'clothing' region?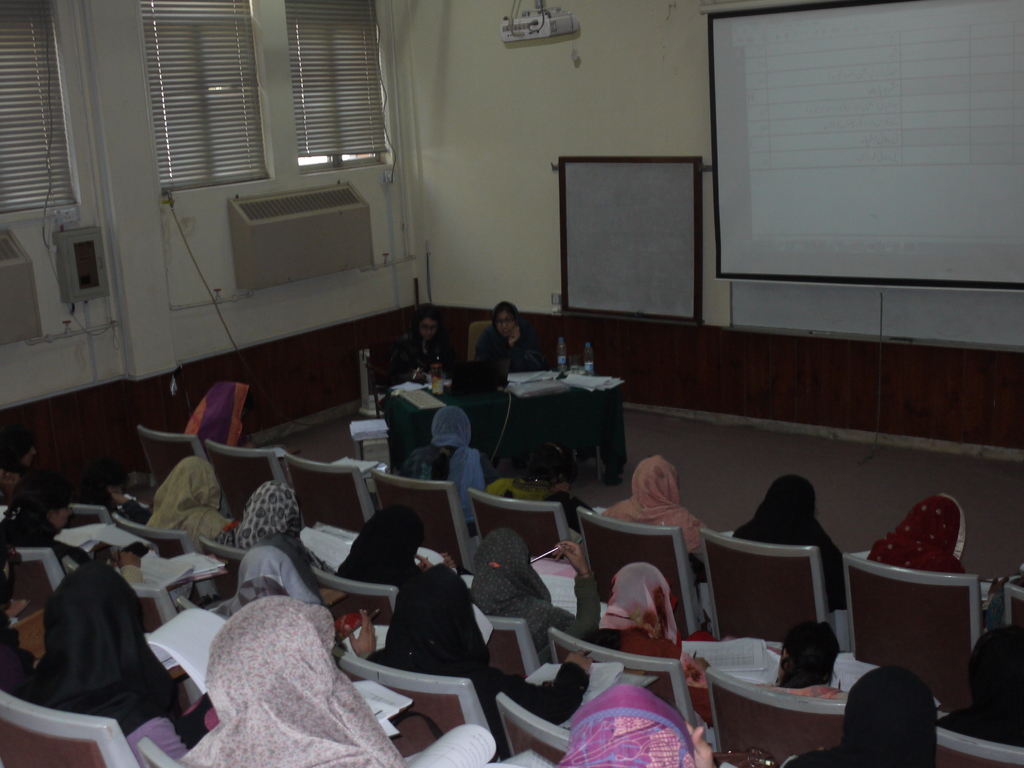
{"x1": 223, "y1": 476, "x2": 335, "y2": 598}
